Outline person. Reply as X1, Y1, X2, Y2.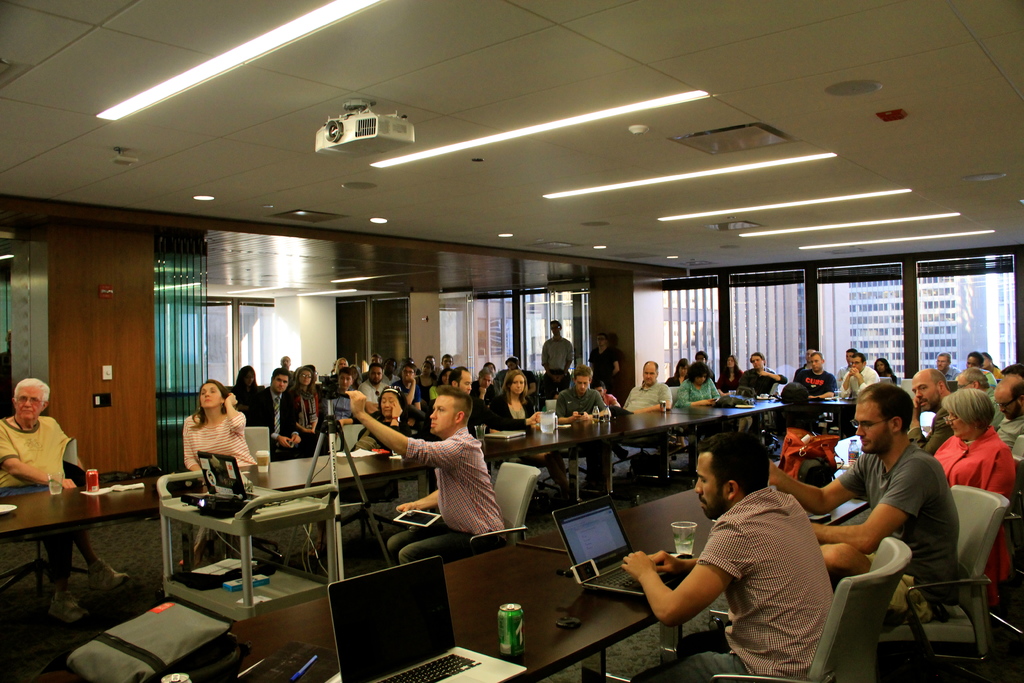
621, 365, 674, 413.
